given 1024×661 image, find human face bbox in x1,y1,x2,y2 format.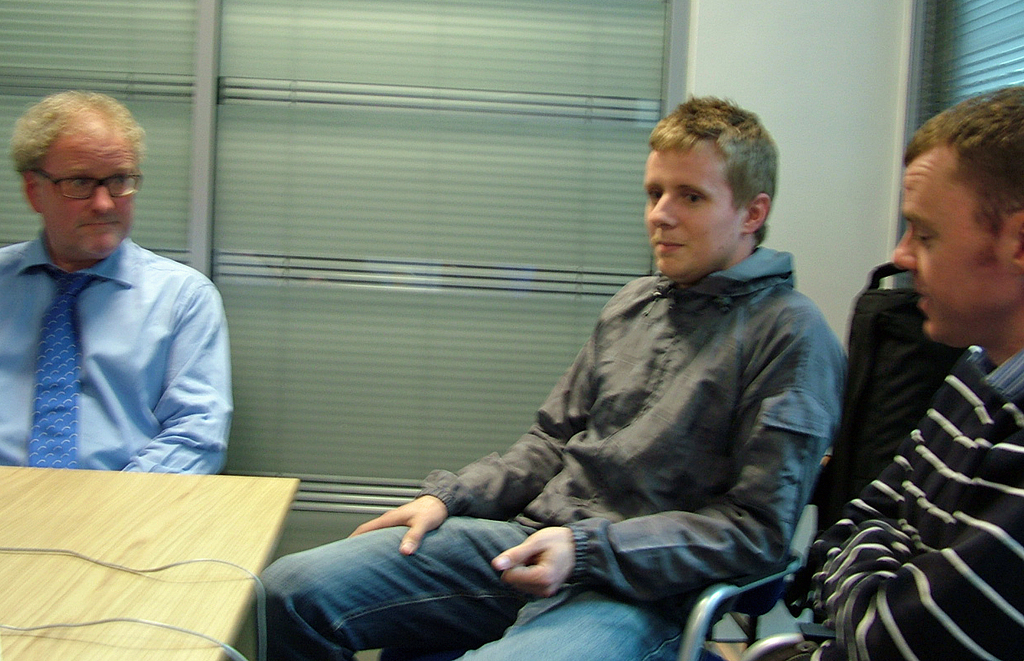
891,100,1018,338.
